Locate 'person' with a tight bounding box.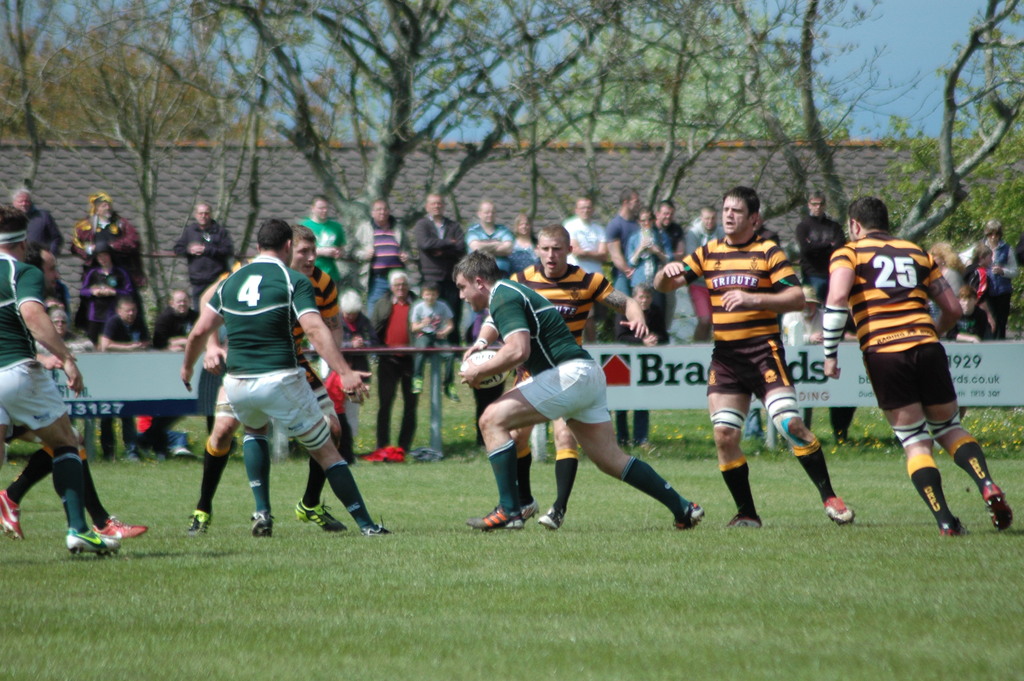
[180, 270, 346, 532].
